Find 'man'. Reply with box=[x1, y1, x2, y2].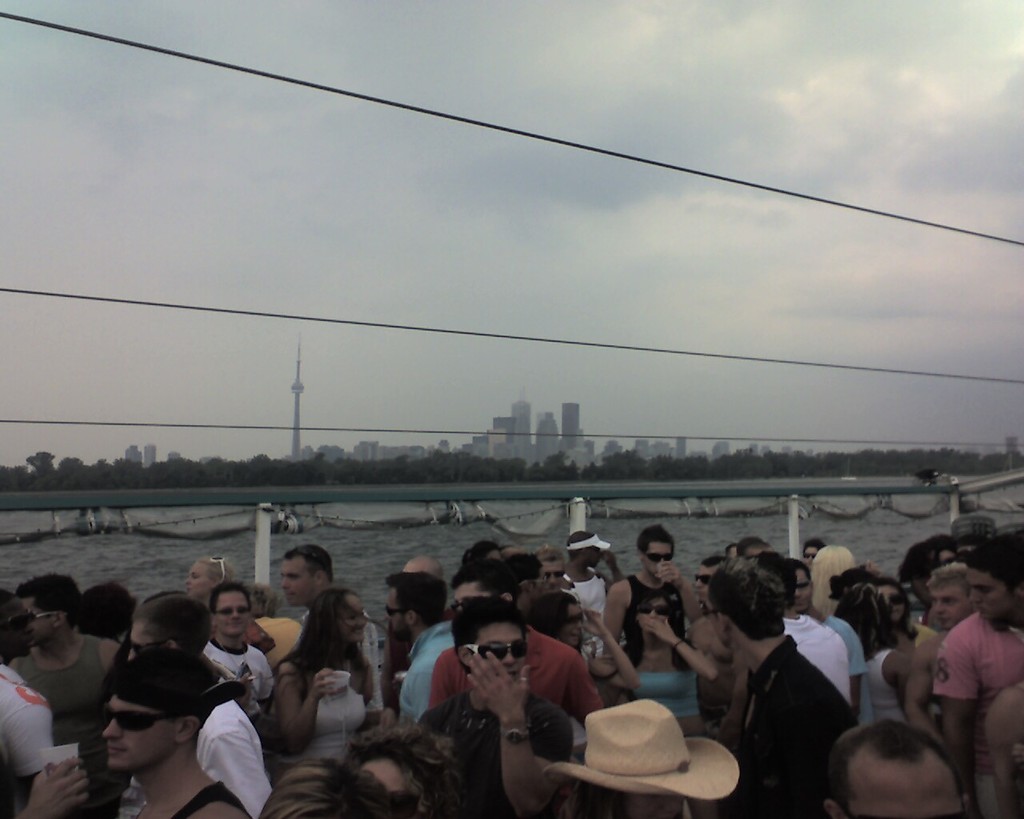
box=[918, 548, 988, 628].
